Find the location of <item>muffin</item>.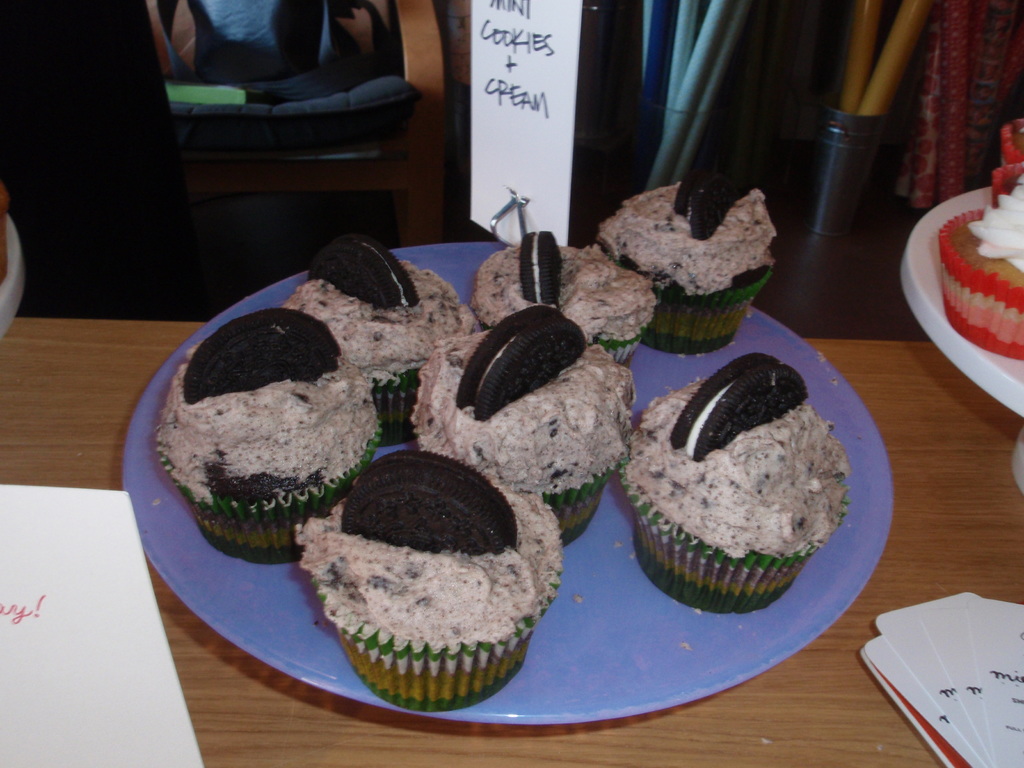
Location: 280/227/481/447.
